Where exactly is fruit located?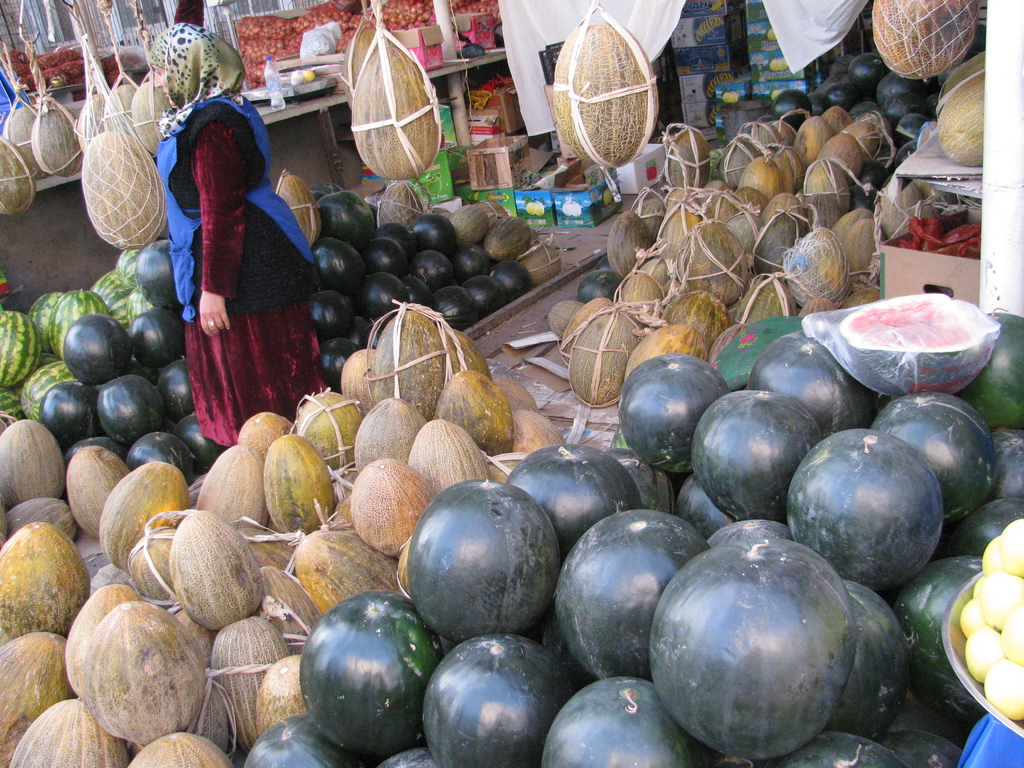
Its bounding box is rect(933, 47, 986, 170).
